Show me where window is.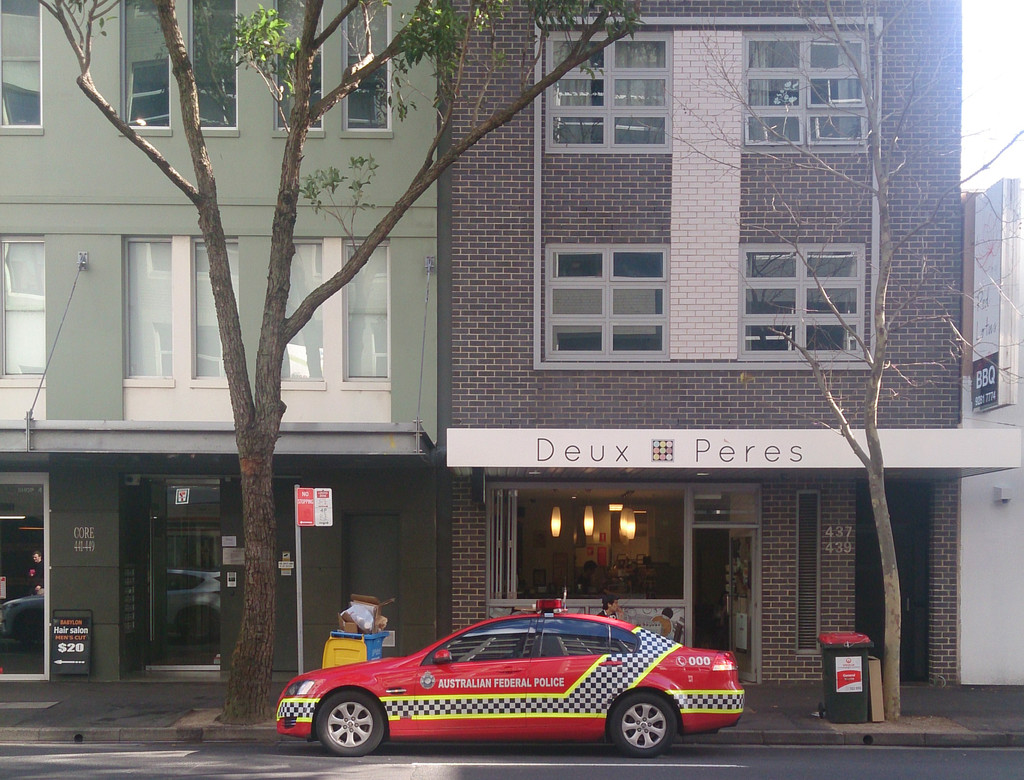
window is at [x1=184, y1=0, x2=244, y2=143].
